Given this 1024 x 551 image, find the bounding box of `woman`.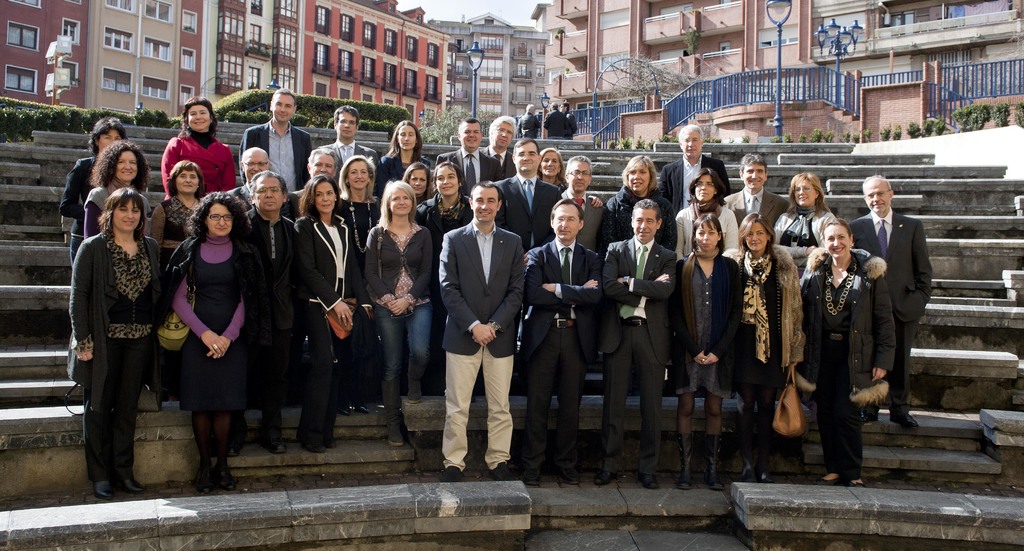
x1=147, y1=159, x2=210, y2=410.
